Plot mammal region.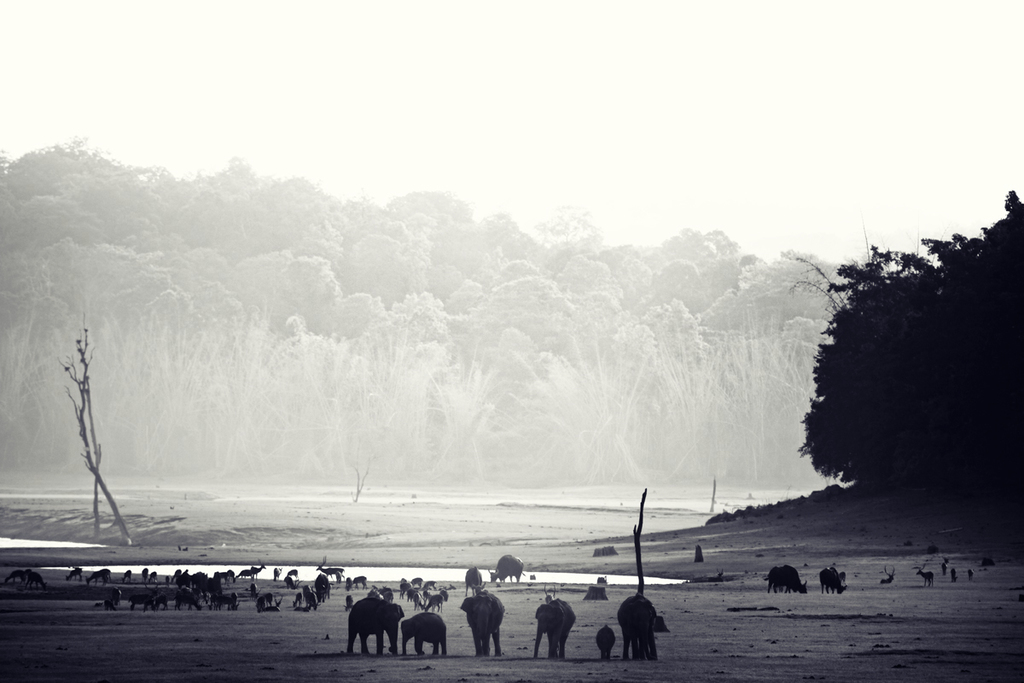
Plotted at BBox(29, 572, 49, 587).
